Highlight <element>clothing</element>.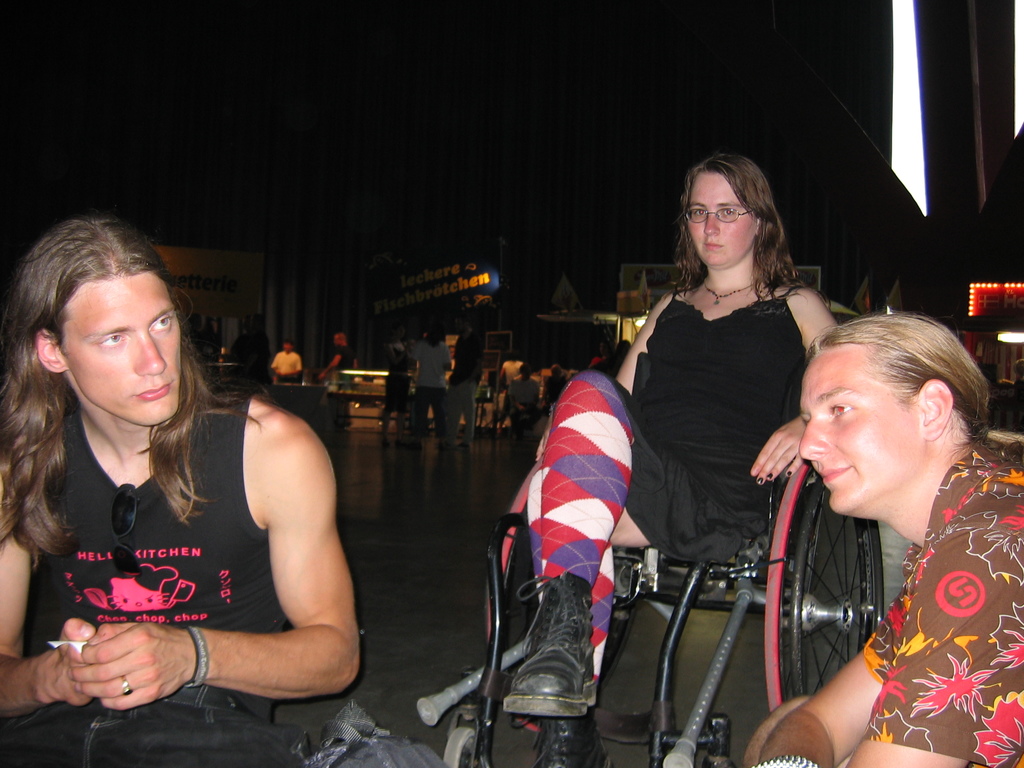
Highlighted region: locate(531, 364, 639, 590).
